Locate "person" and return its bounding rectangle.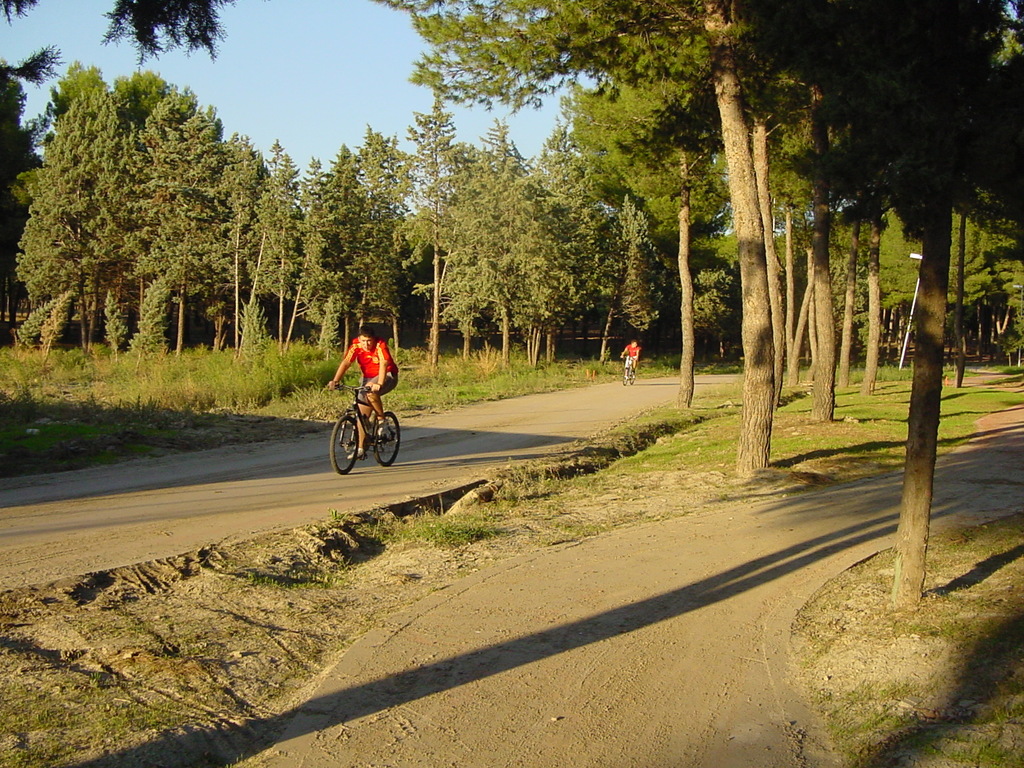
[left=618, top=340, right=640, bottom=381].
